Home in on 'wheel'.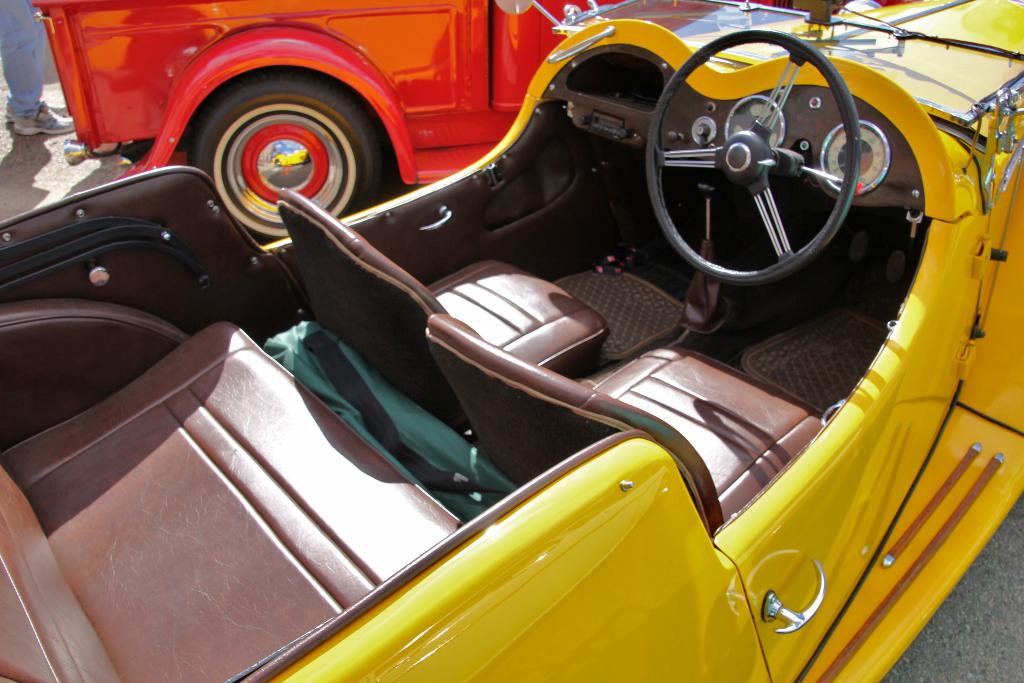
Homed in at [x1=163, y1=78, x2=412, y2=211].
